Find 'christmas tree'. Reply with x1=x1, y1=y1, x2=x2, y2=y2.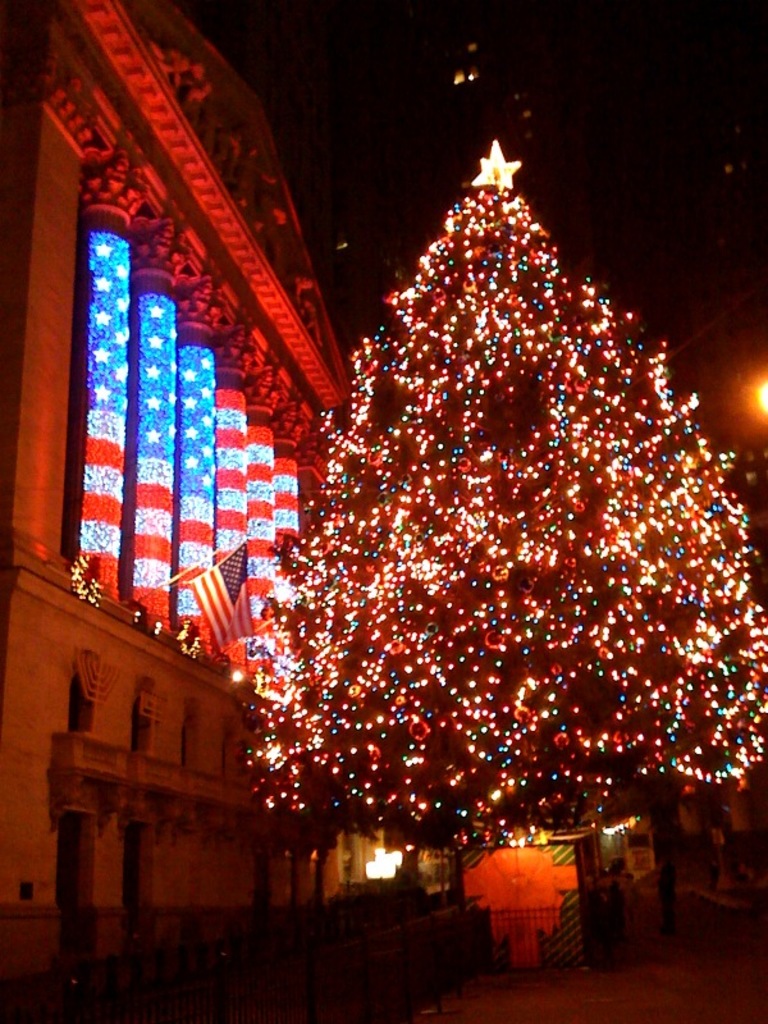
x1=248, y1=137, x2=767, y2=846.
